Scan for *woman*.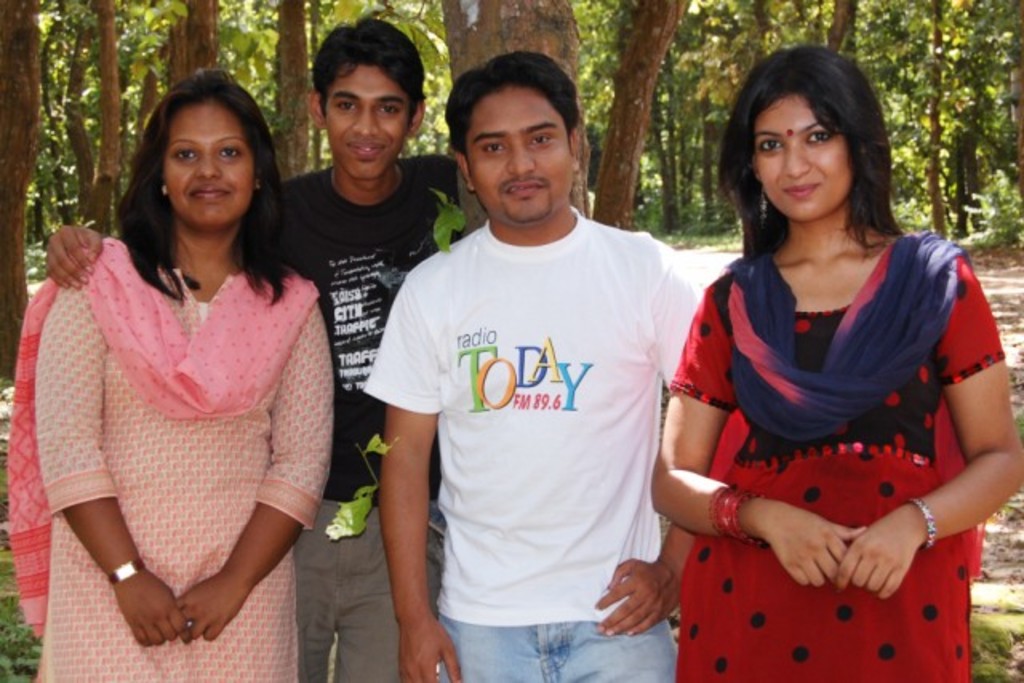
Scan result: BBox(2, 69, 336, 681).
